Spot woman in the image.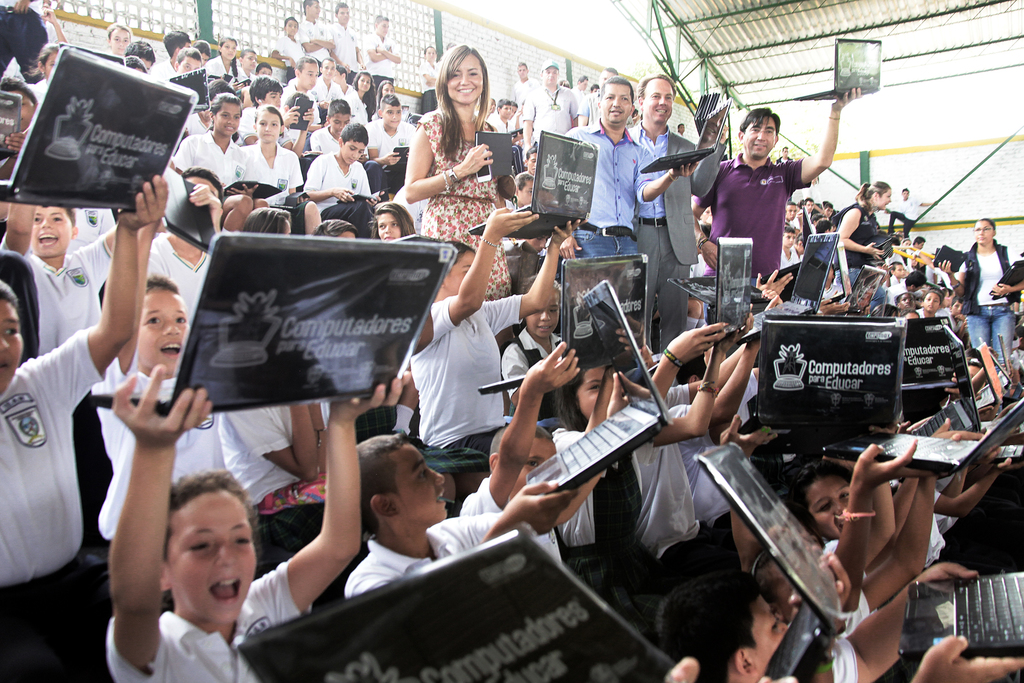
woman found at 379, 58, 506, 295.
